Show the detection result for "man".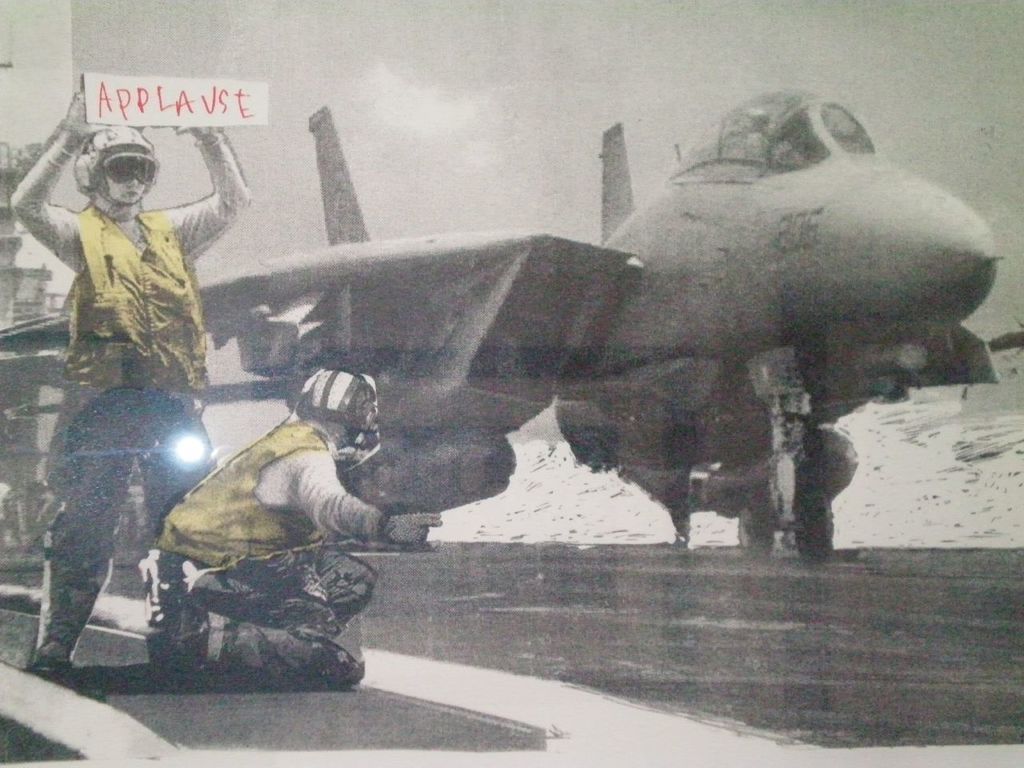
140,362,442,680.
